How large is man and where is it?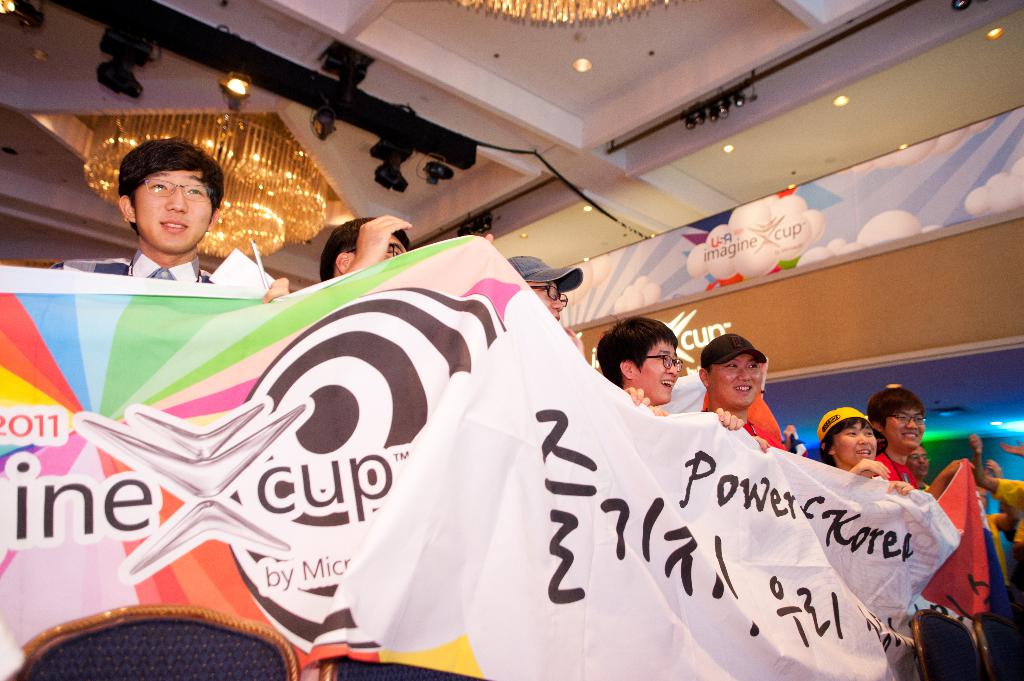
Bounding box: (x1=47, y1=136, x2=287, y2=305).
